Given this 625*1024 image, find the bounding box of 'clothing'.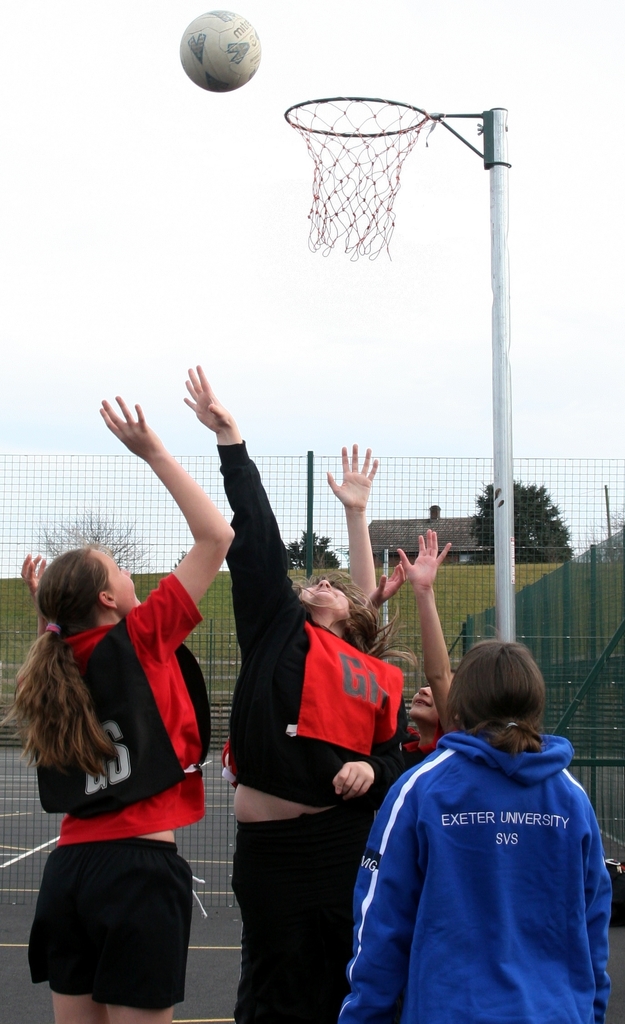
(left=341, top=735, right=621, bottom=1023).
